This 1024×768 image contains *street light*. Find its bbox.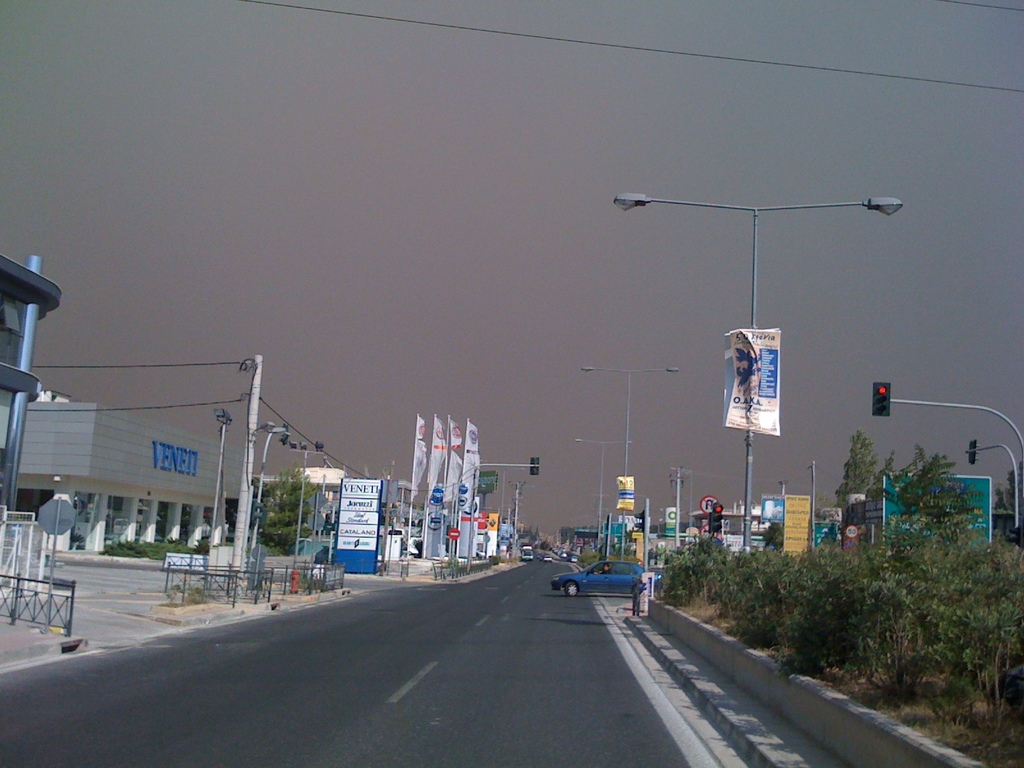
[233,351,274,589].
